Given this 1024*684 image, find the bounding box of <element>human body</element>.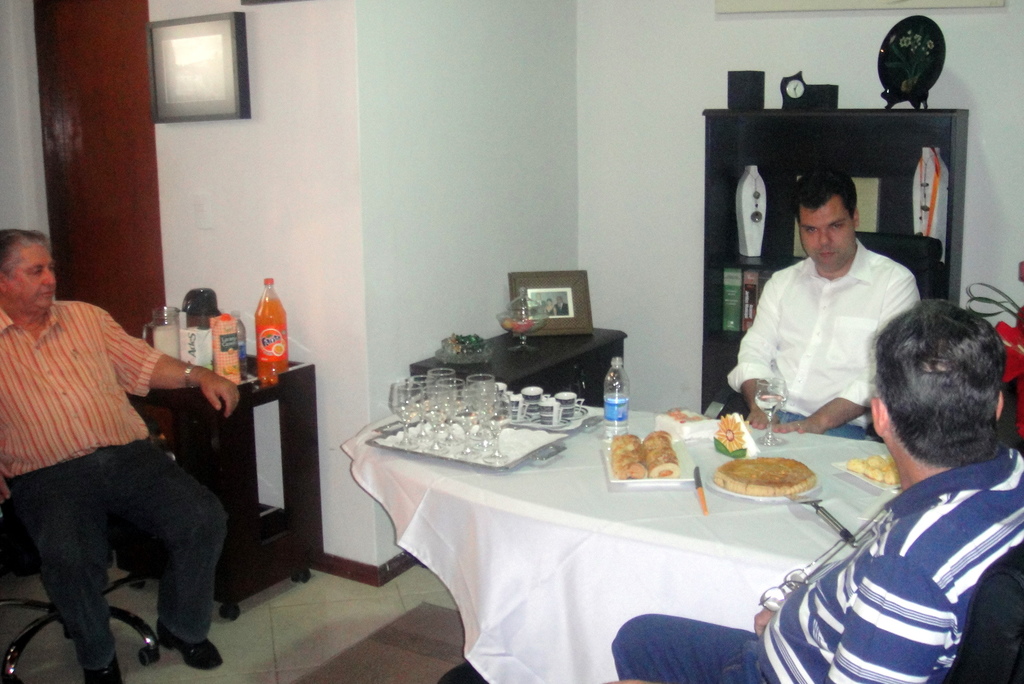
x1=604, y1=443, x2=1023, y2=683.
